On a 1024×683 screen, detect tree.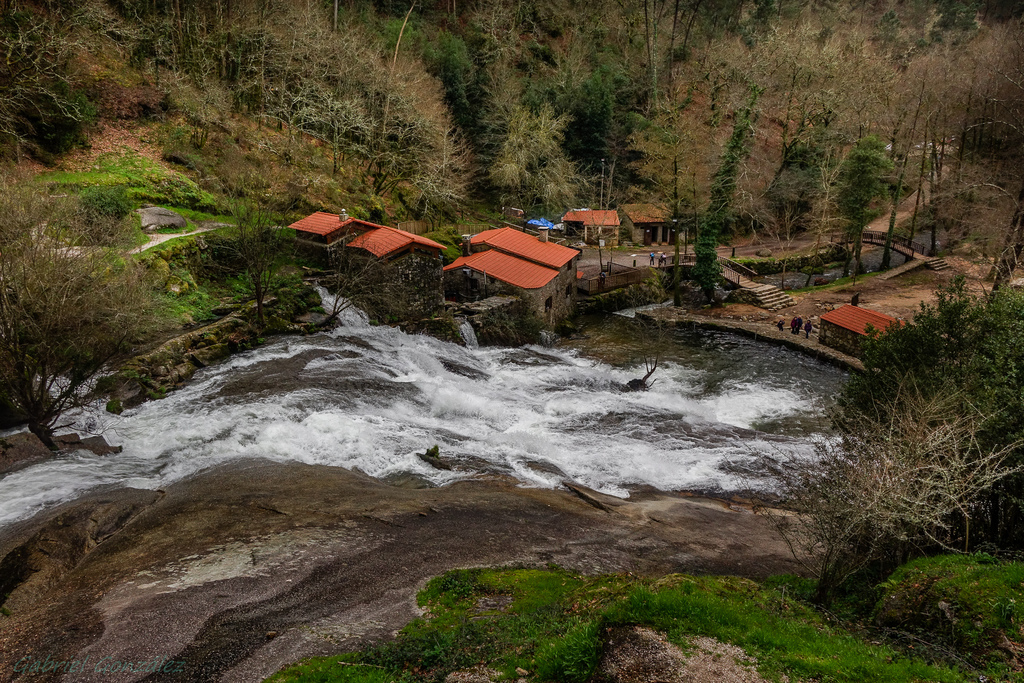
734:366:1023:621.
